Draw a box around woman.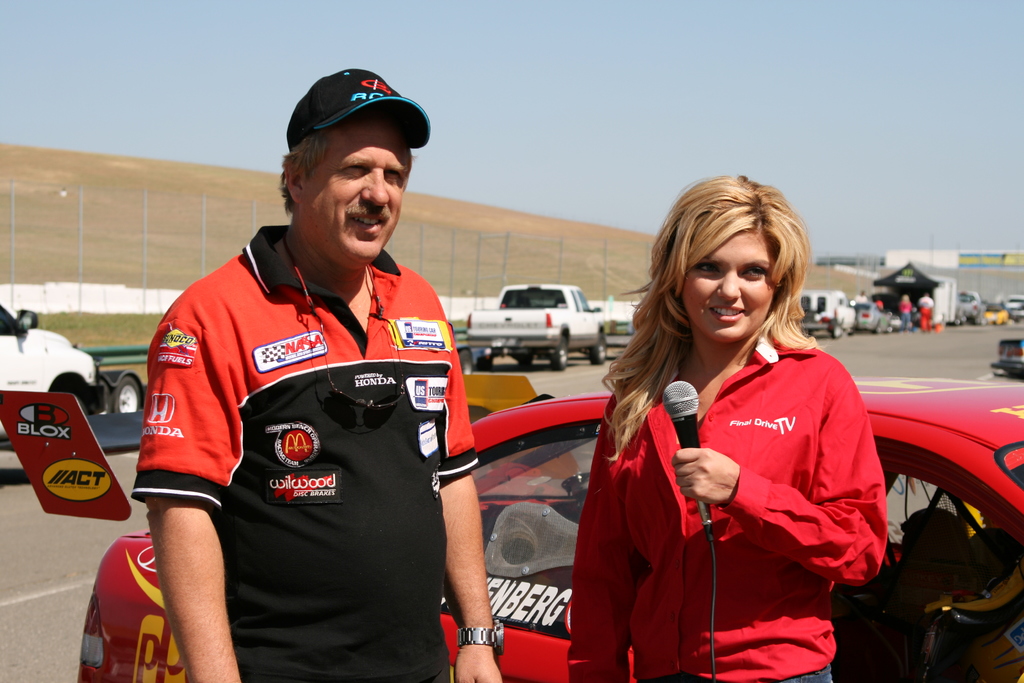
{"x1": 565, "y1": 192, "x2": 884, "y2": 682}.
